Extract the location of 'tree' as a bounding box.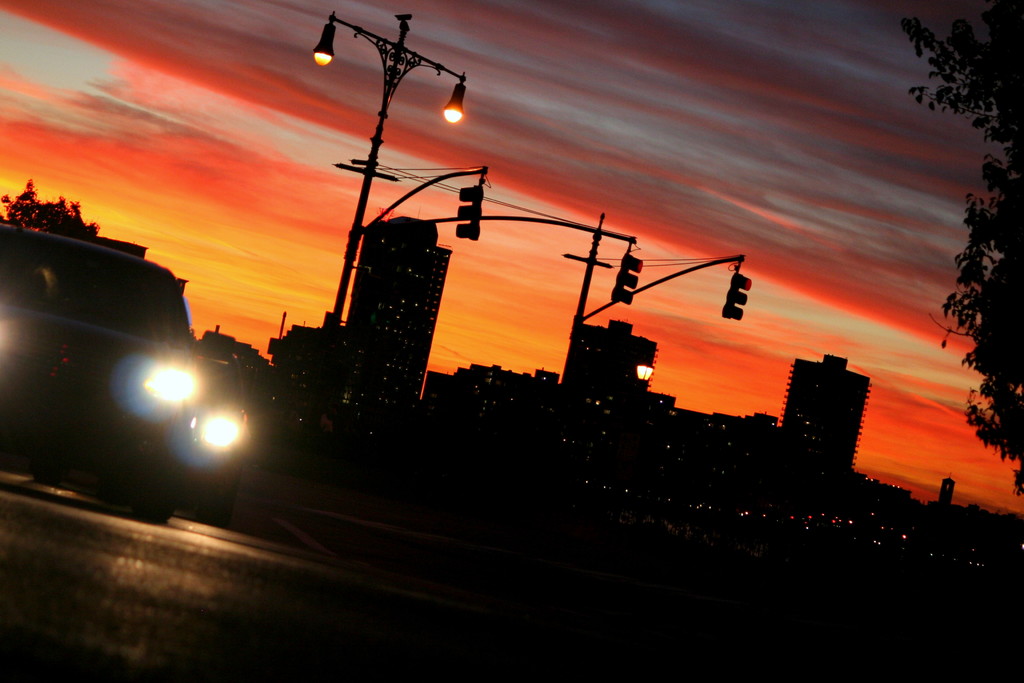
(x1=0, y1=177, x2=99, y2=240).
